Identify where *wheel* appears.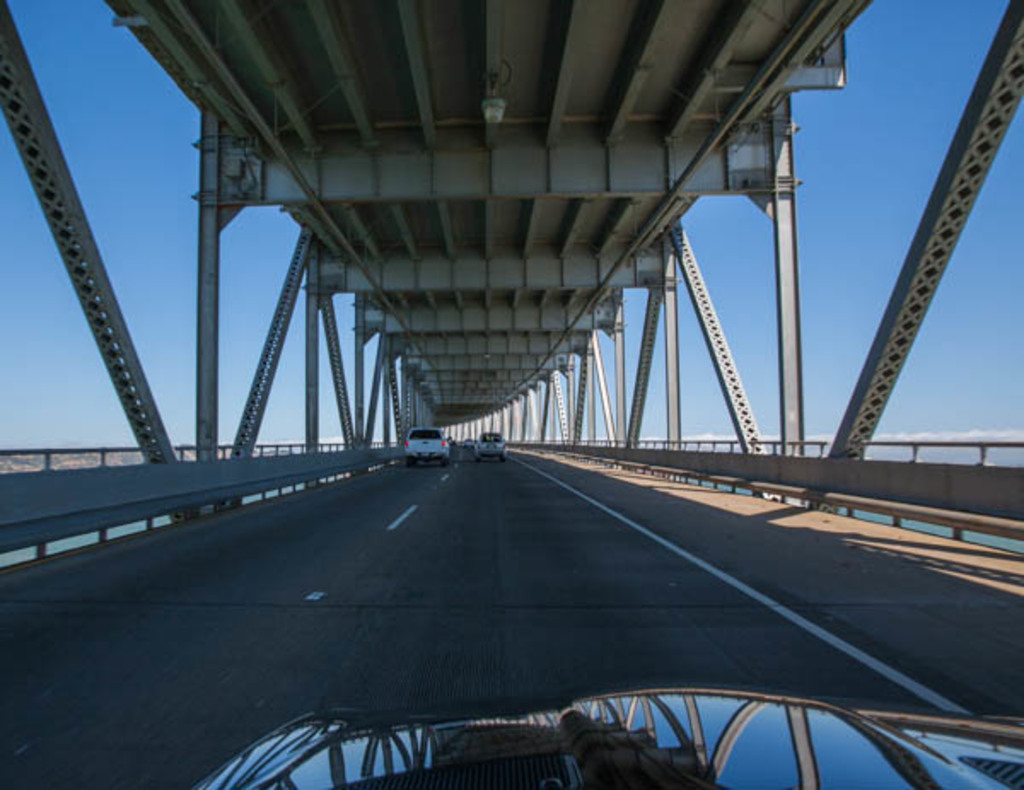
Appears at [408, 459, 415, 468].
